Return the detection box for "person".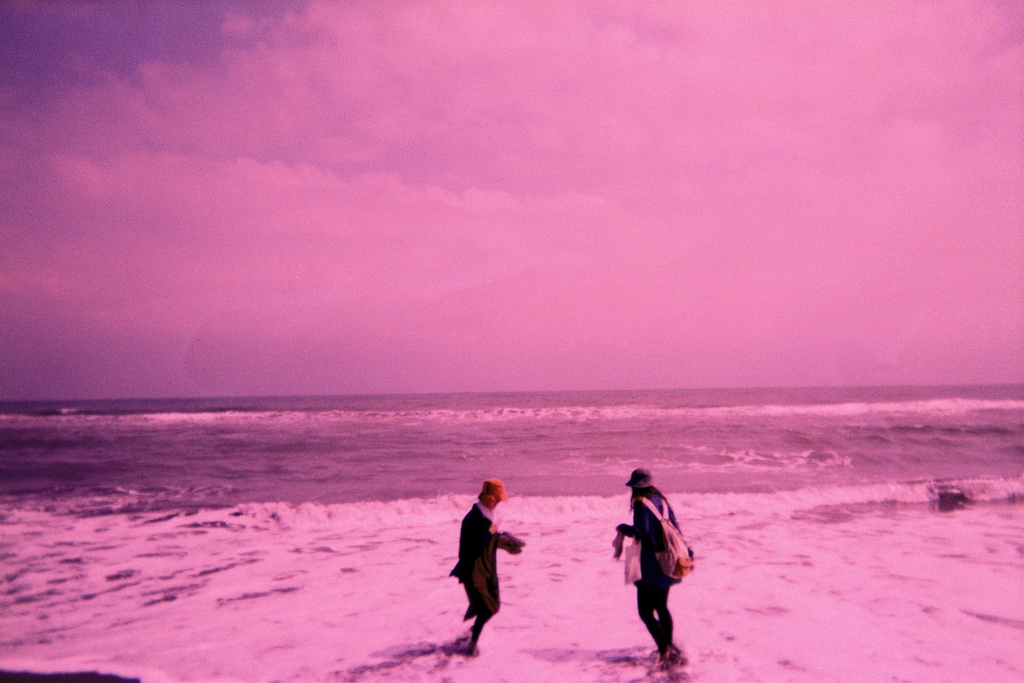
box(449, 477, 533, 652).
